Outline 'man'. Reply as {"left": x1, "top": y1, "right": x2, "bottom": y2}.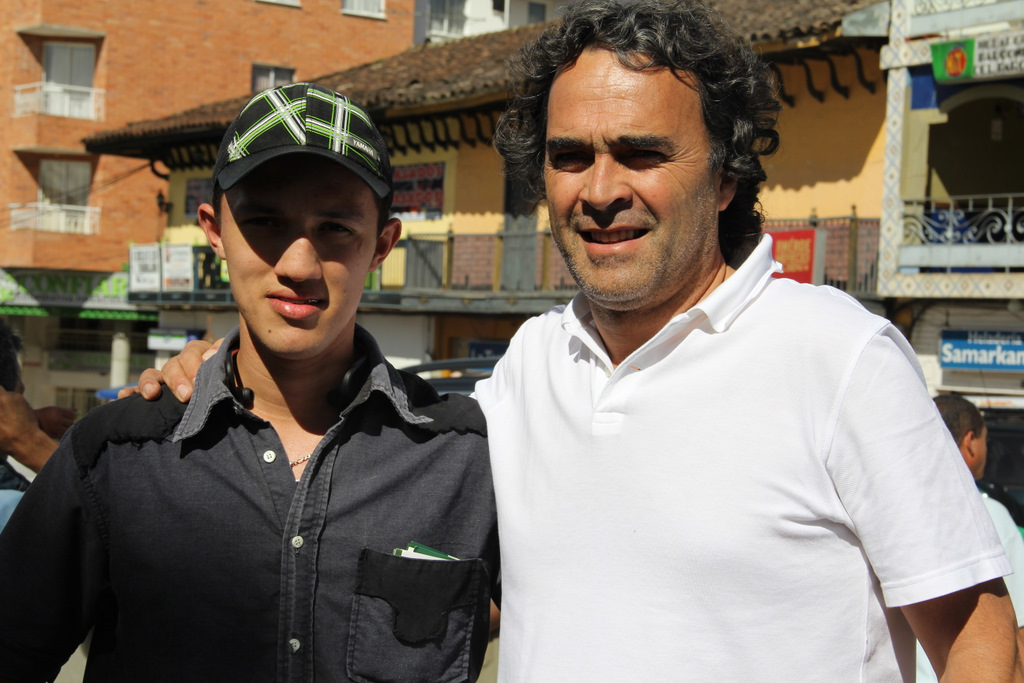
{"left": 116, "top": 8, "right": 1023, "bottom": 682}.
